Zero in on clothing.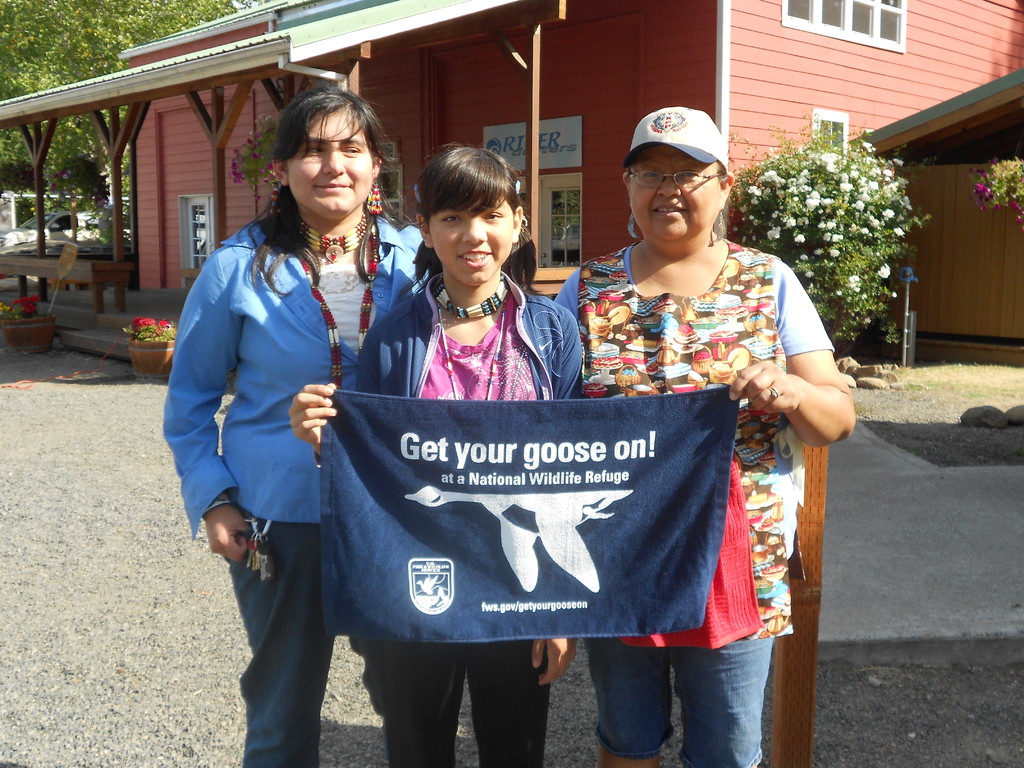
Zeroed in: left=316, top=265, right=582, bottom=766.
